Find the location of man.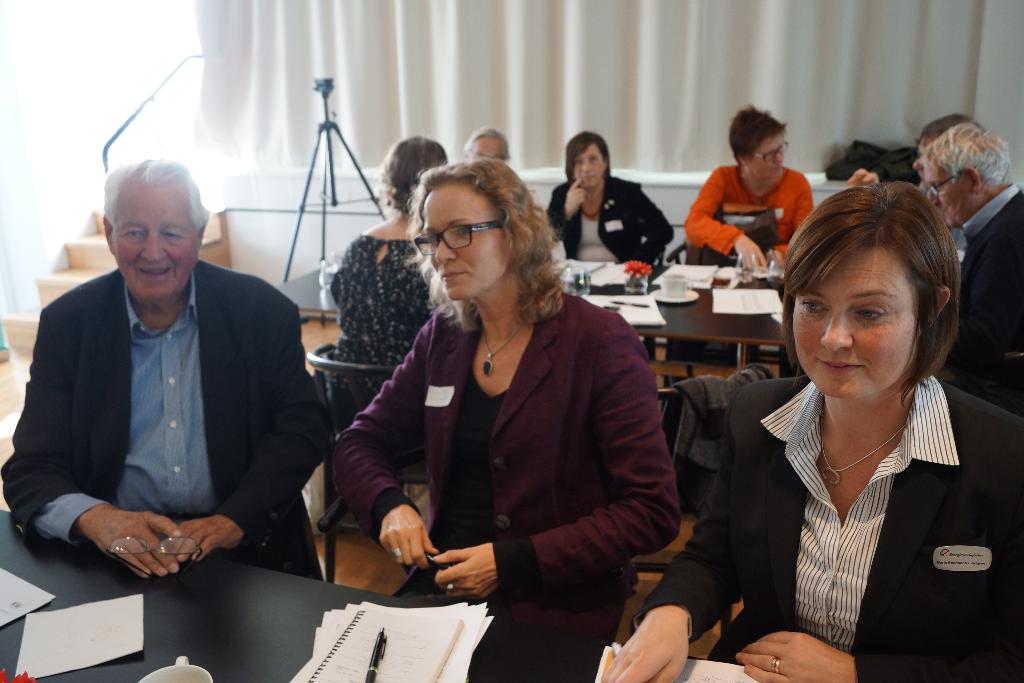
Location: region(921, 120, 1023, 409).
